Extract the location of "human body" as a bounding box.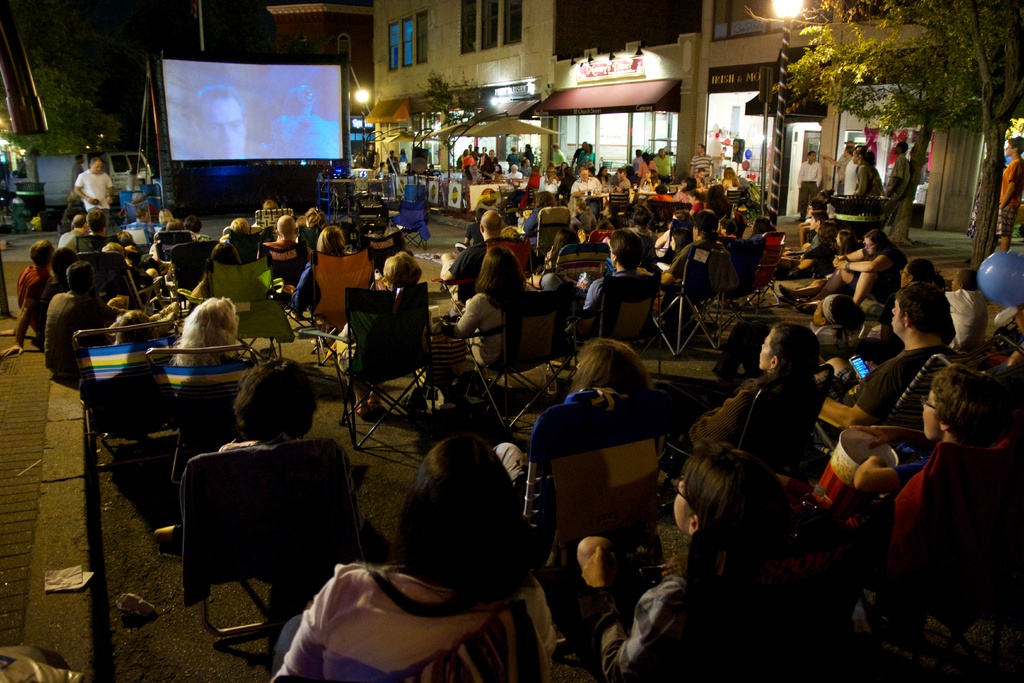
(852,151,884,199).
